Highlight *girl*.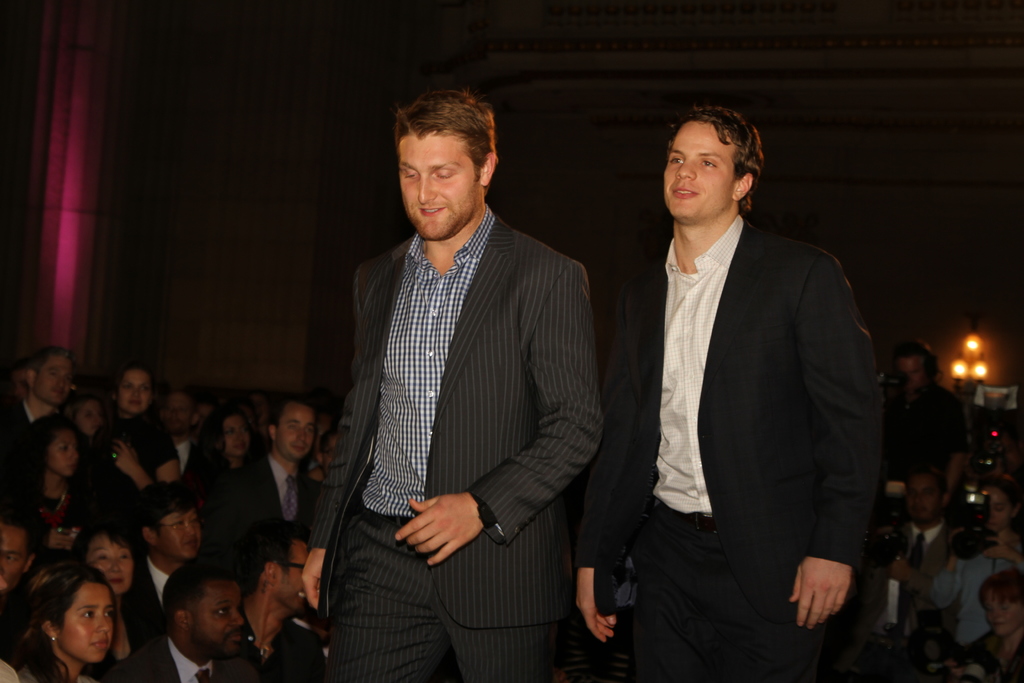
Highlighted region: 1,567,123,682.
